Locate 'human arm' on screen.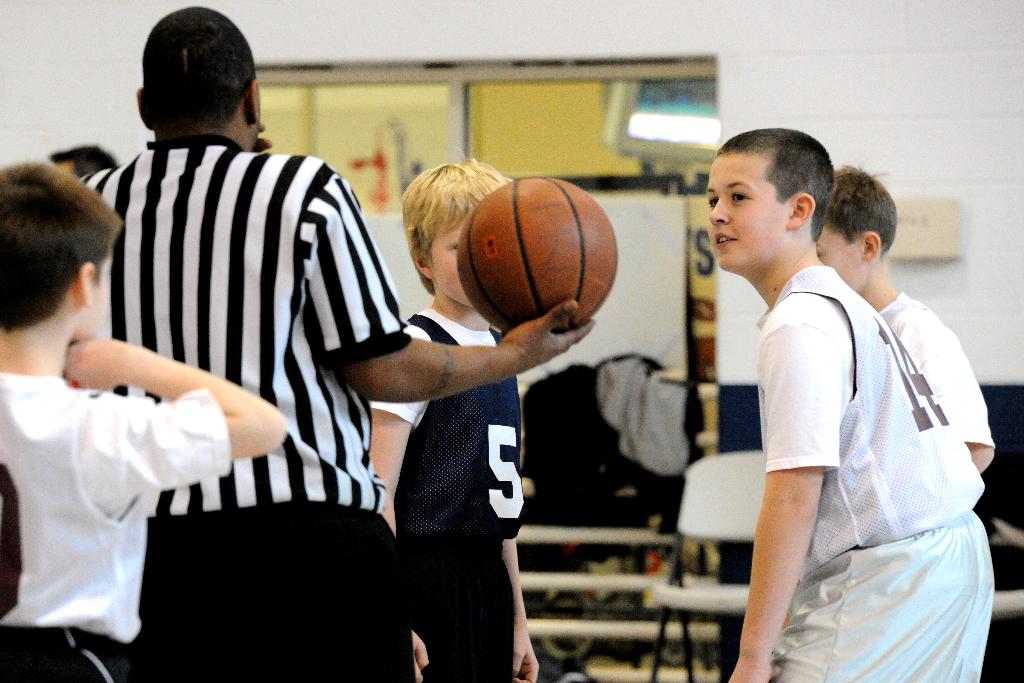
On screen at Rect(723, 467, 826, 682).
